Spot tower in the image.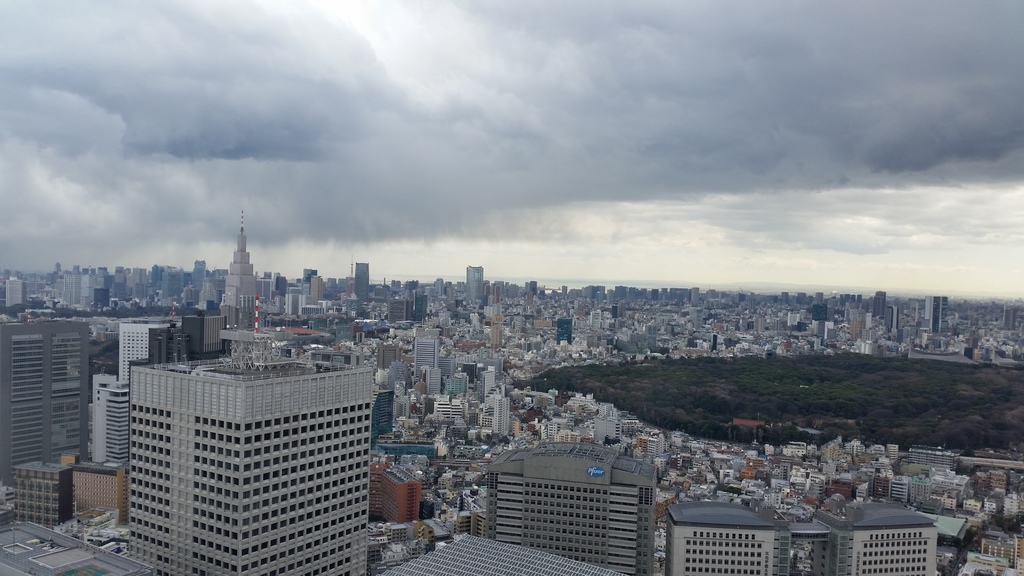
tower found at crop(160, 269, 178, 303).
